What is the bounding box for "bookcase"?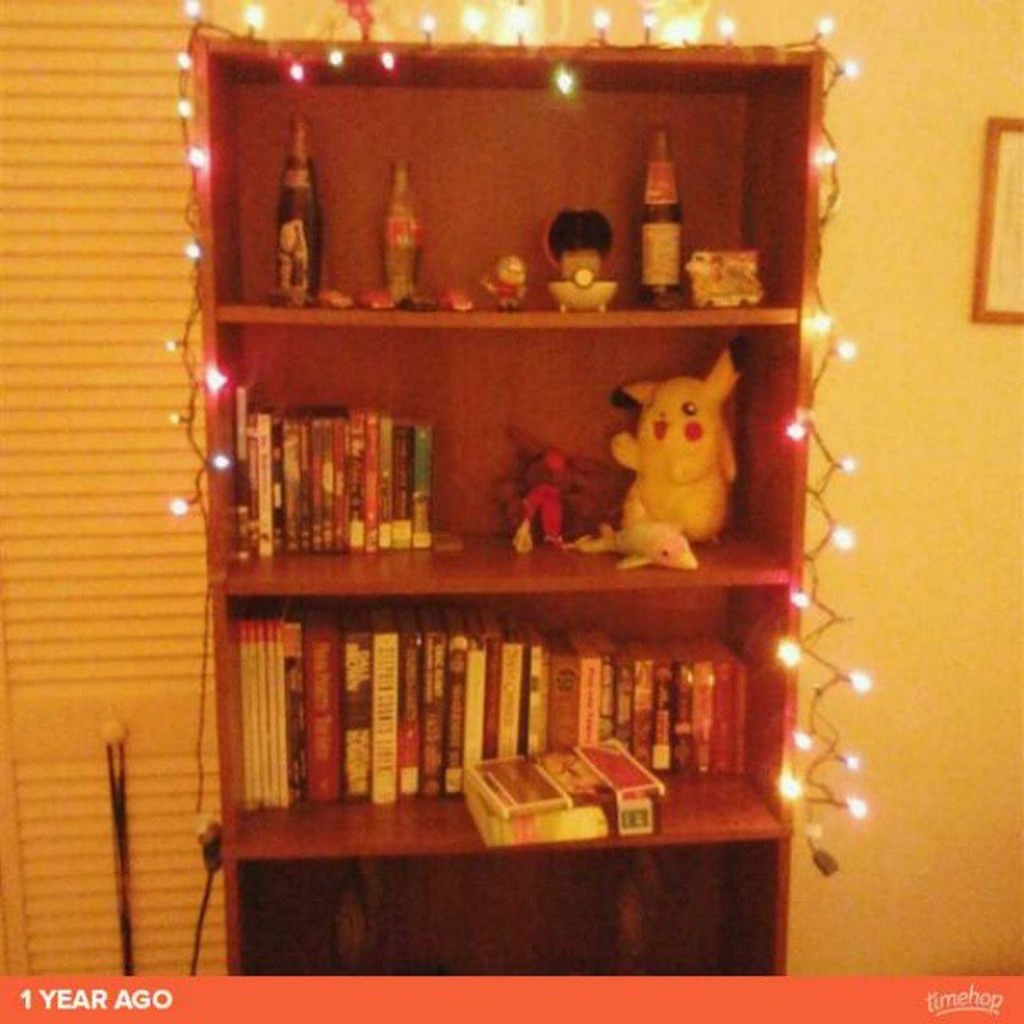
locate(195, 434, 848, 968).
